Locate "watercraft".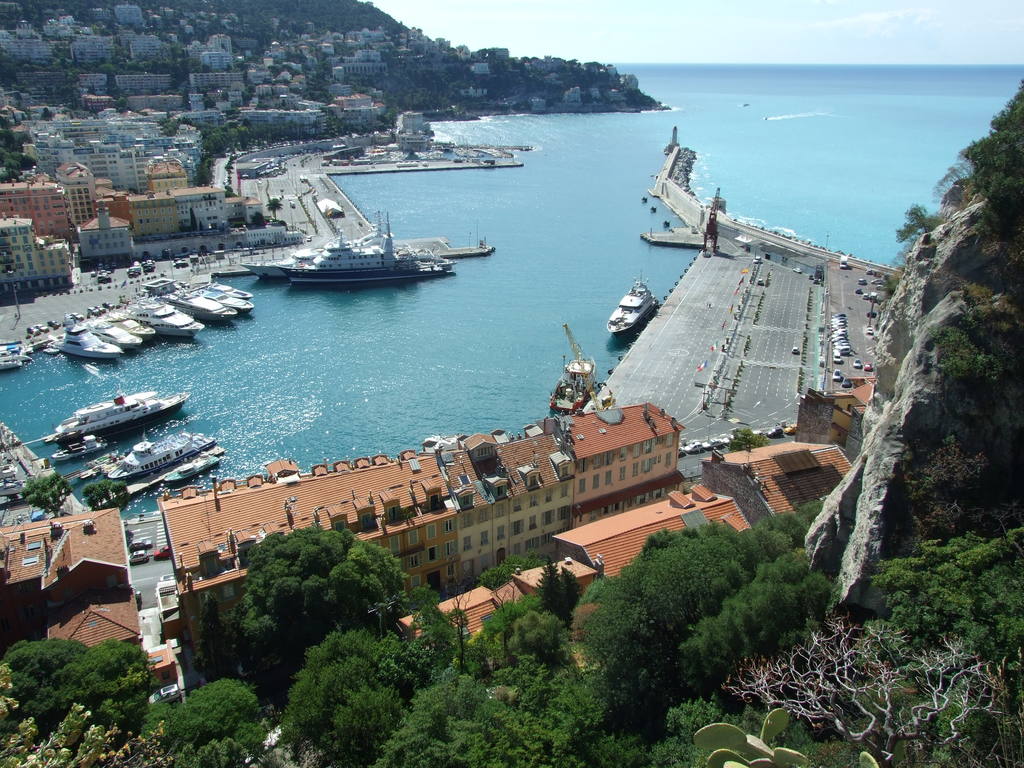
Bounding box: box=[173, 296, 229, 319].
